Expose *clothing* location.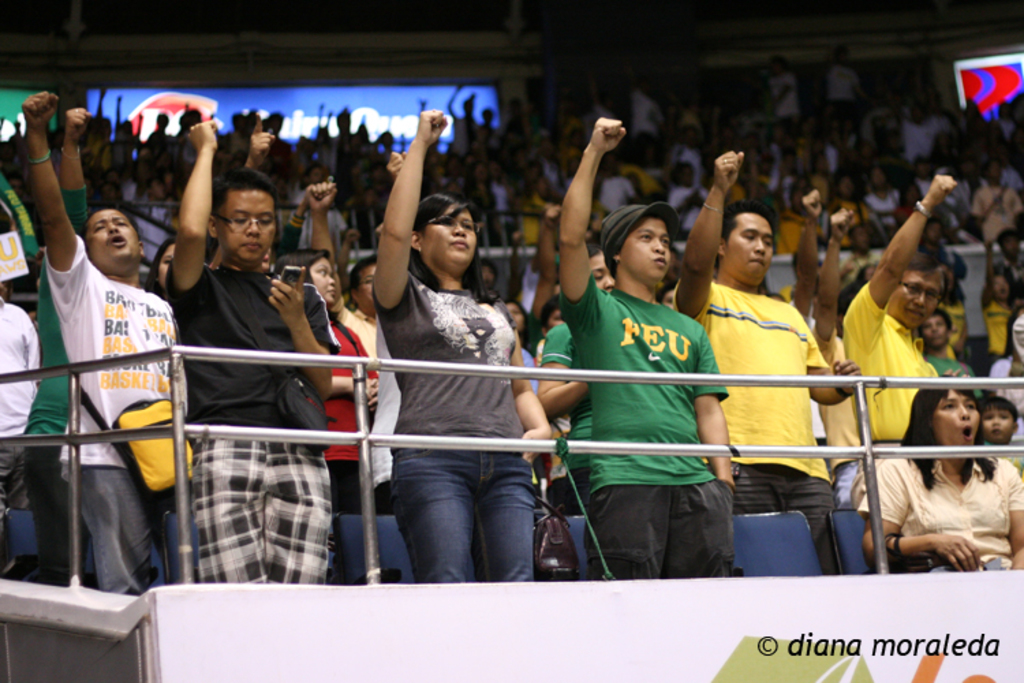
Exposed at <bbox>676, 276, 834, 575</bbox>.
